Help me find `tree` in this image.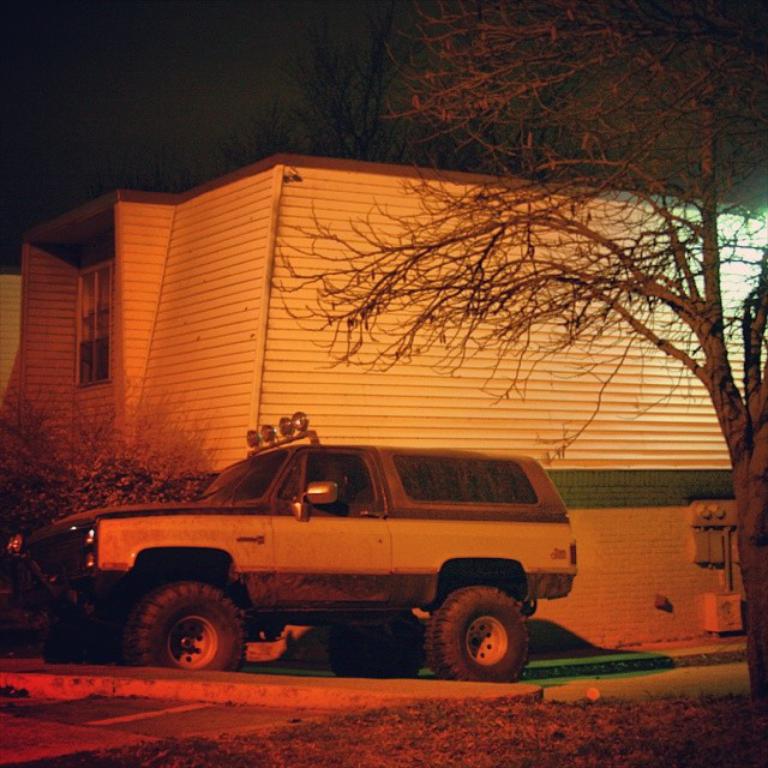
Found it: <box>262,0,767,718</box>.
